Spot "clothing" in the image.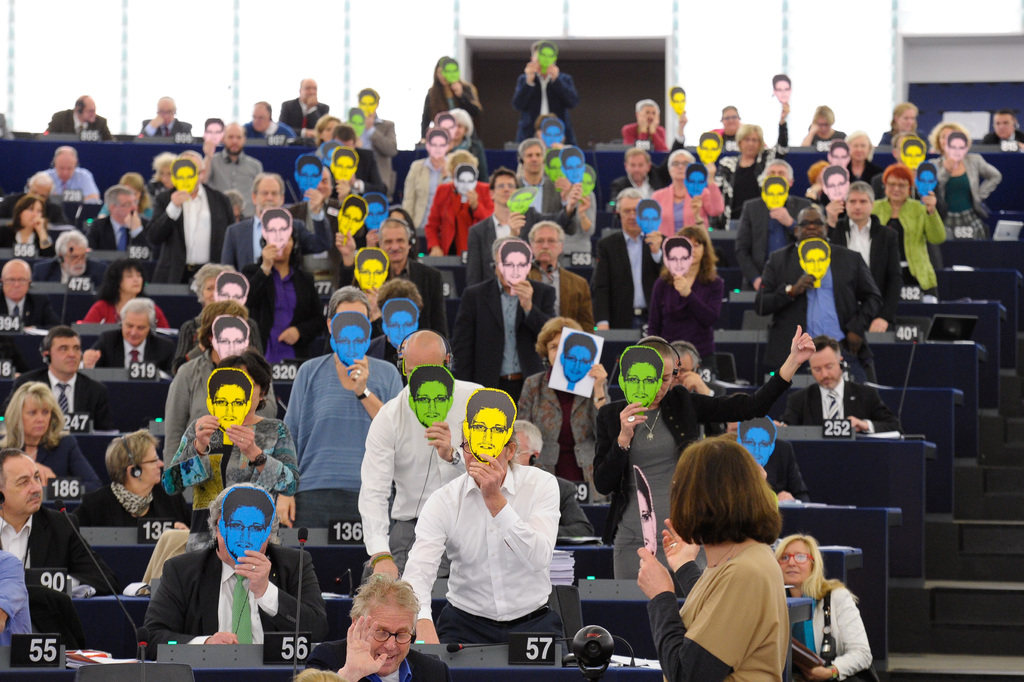
"clothing" found at bbox=[36, 256, 107, 290].
